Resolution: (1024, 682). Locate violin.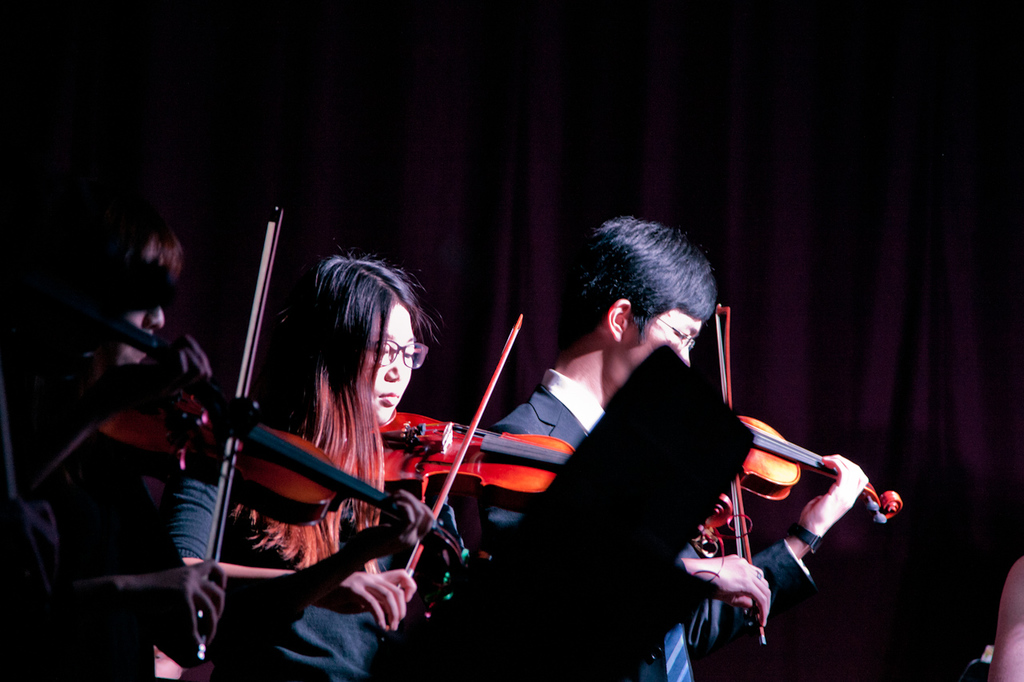
pyautogui.locateOnScreen(69, 201, 496, 671).
